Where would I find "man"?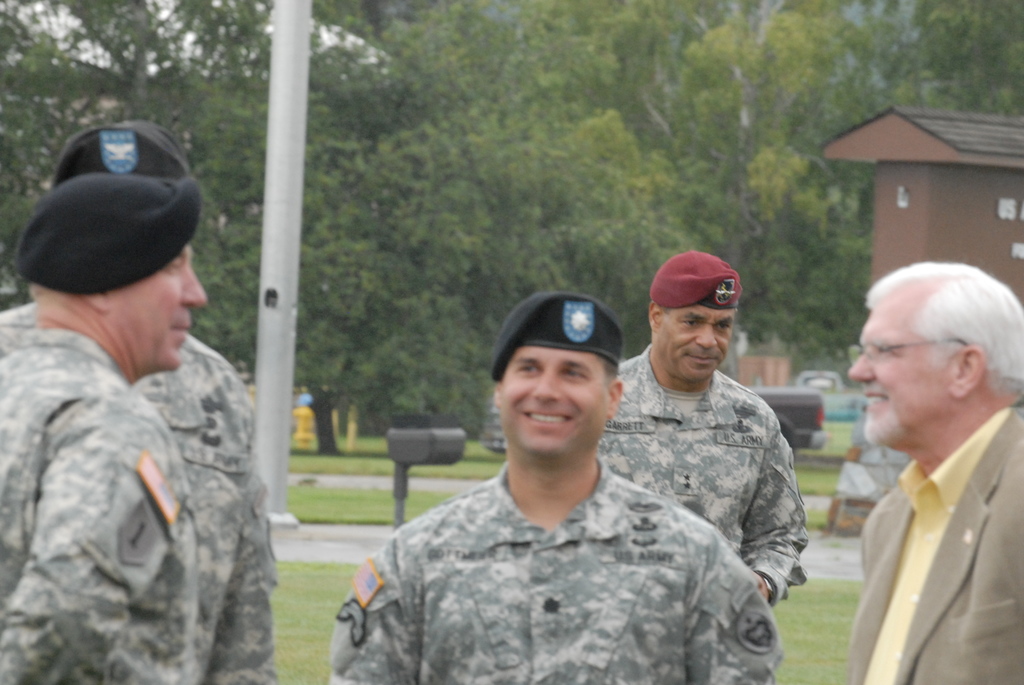
At 849,263,1023,684.
